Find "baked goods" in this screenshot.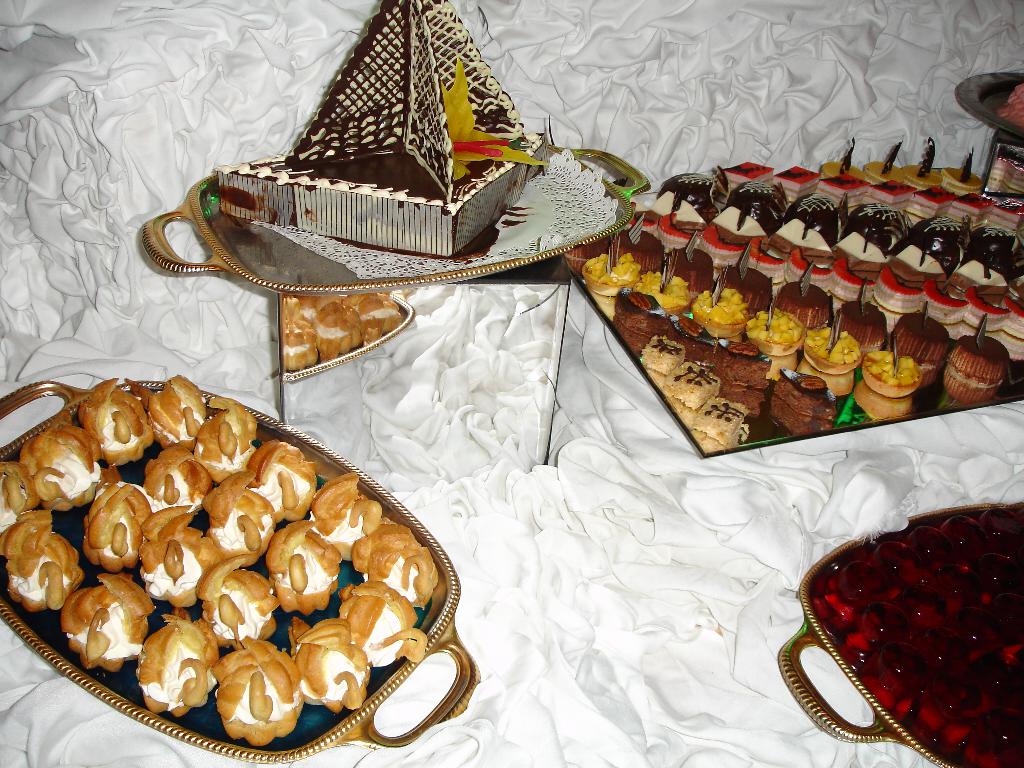
The bounding box for "baked goods" is rect(716, 182, 787, 246).
